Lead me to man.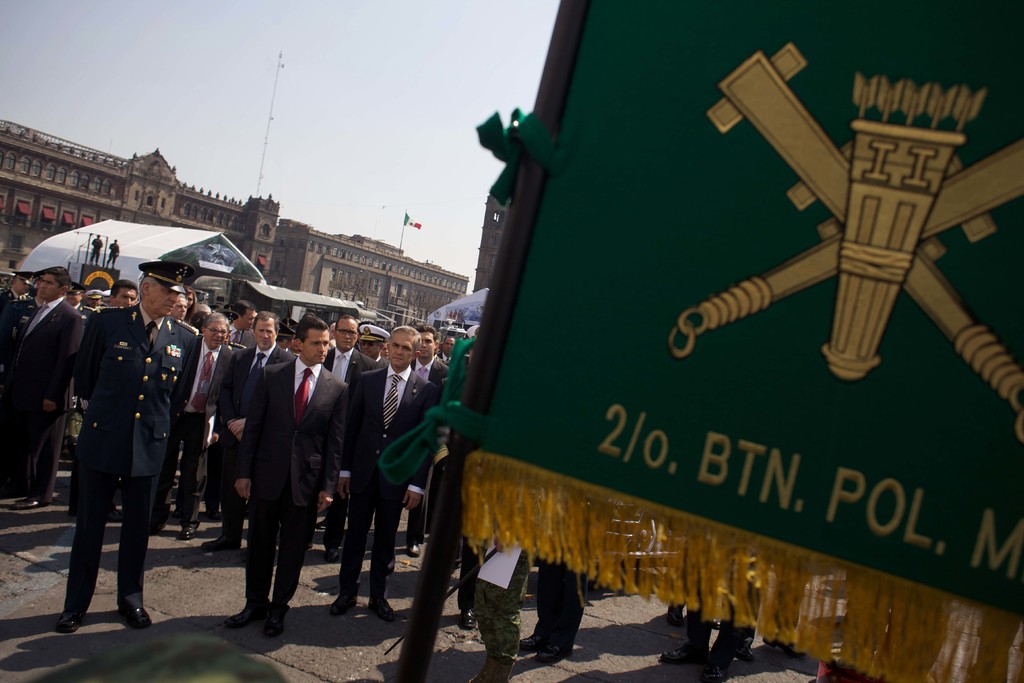
Lead to <box>966,607,1023,682</box>.
